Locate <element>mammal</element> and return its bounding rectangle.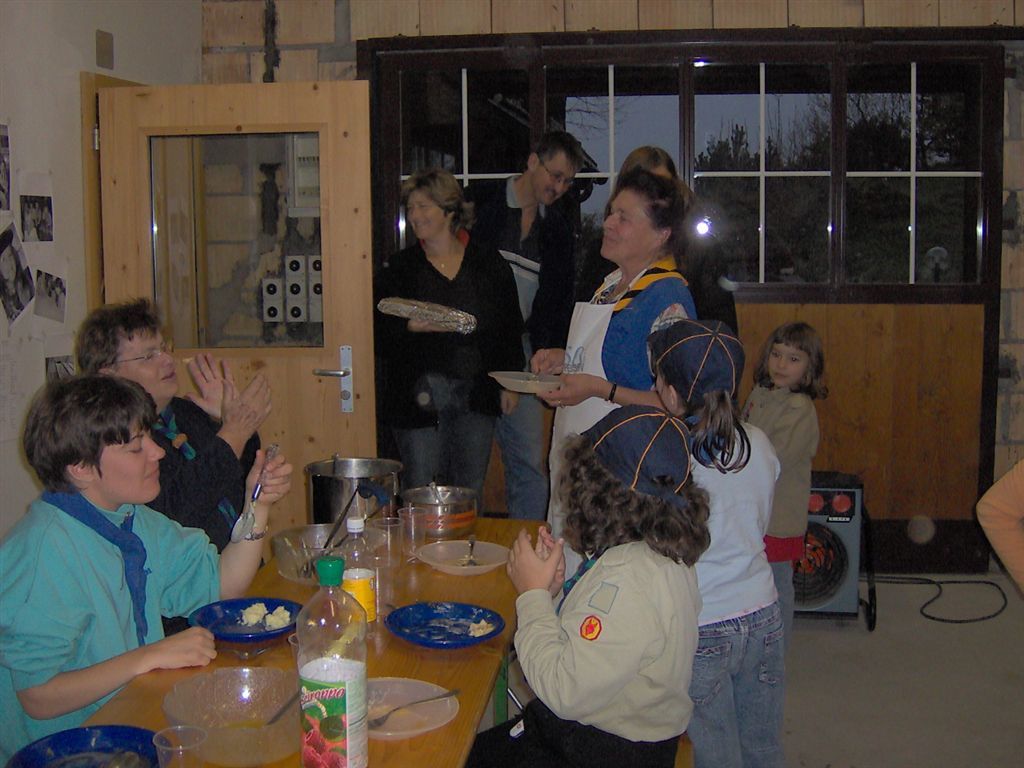
BBox(977, 460, 1023, 592).
